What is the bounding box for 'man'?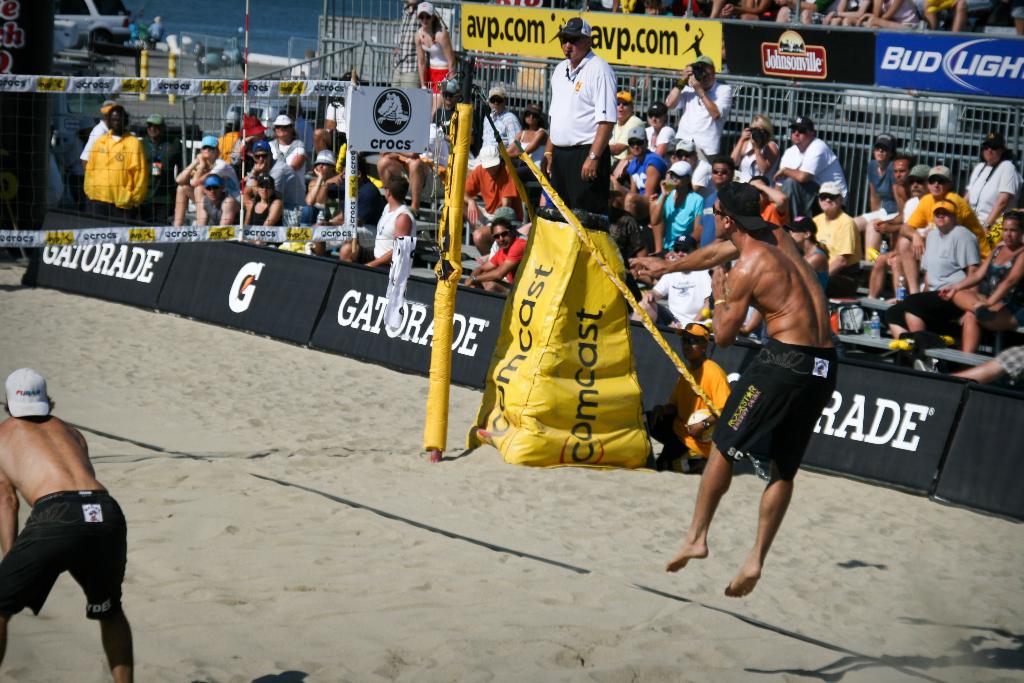
[x1=767, y1=113, x2=848, y2=220].
